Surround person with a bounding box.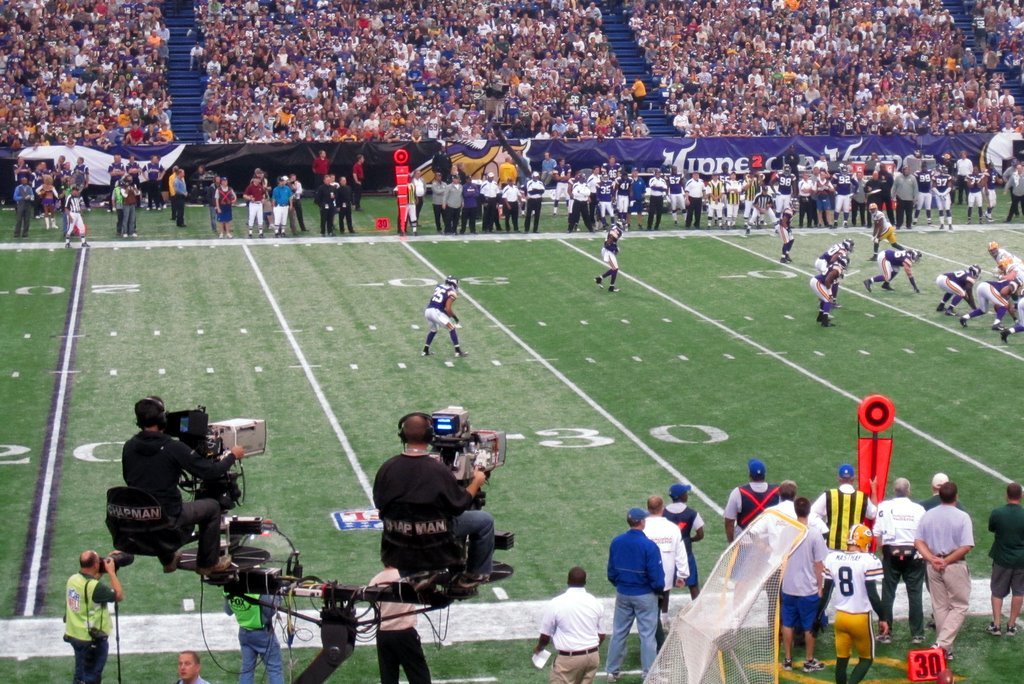
region(987, 242, 1023, 266).
